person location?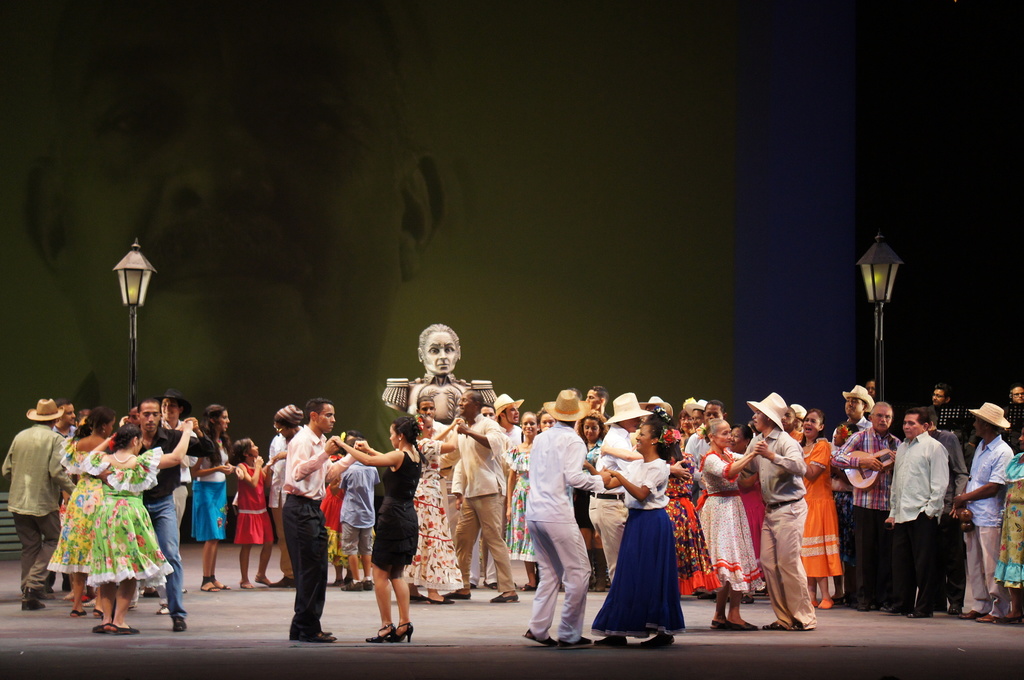
[0,398,82,608]
